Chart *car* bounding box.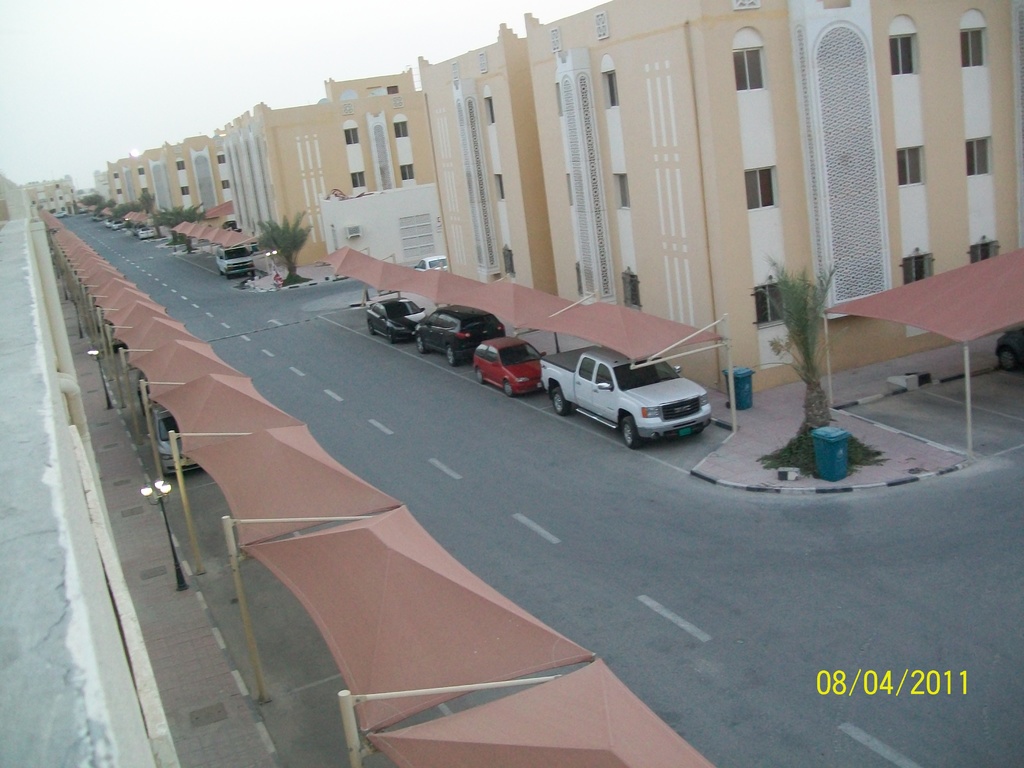
Charted: pyautogui.locateOnScreen(412, 304, 506, 367).
